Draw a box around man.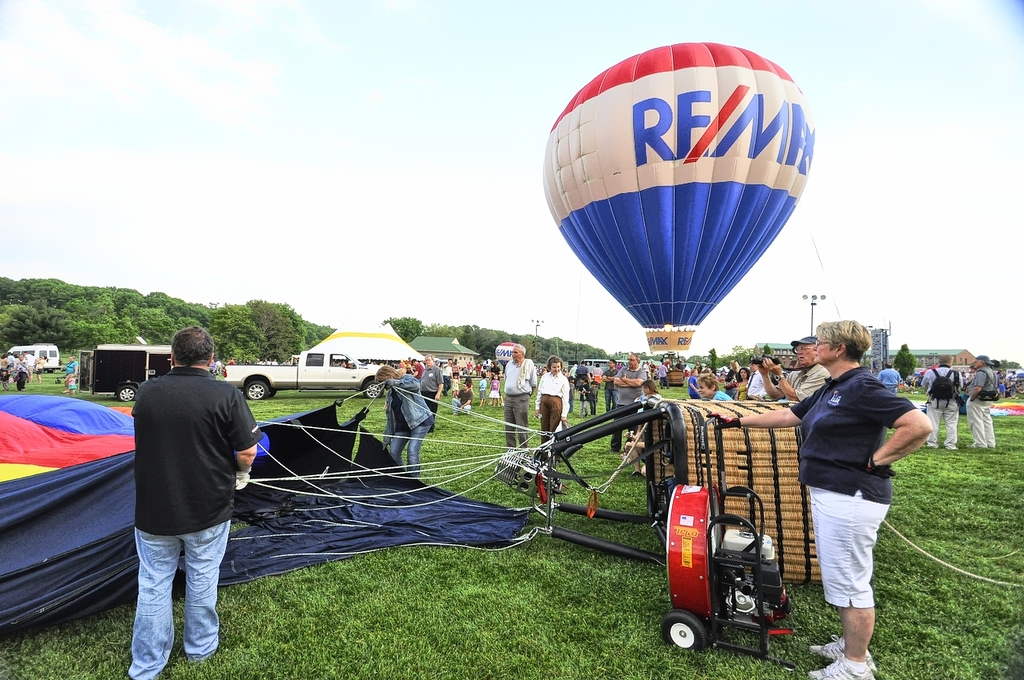
bbox=(600, 358, 620, 414).
